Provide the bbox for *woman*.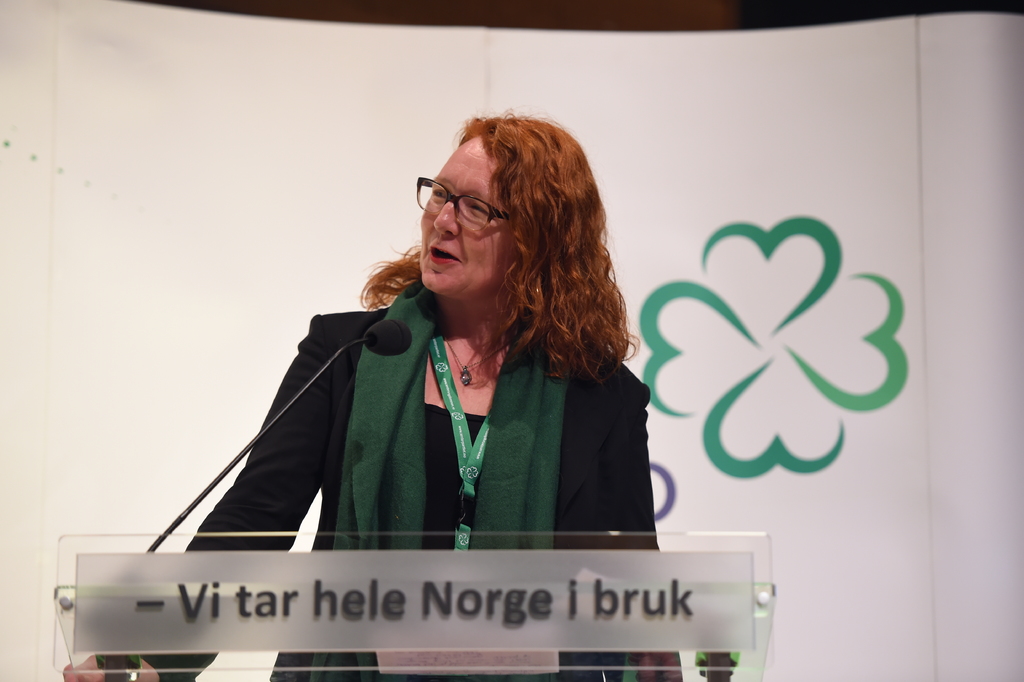
<box>54,100,655,681</box>.
